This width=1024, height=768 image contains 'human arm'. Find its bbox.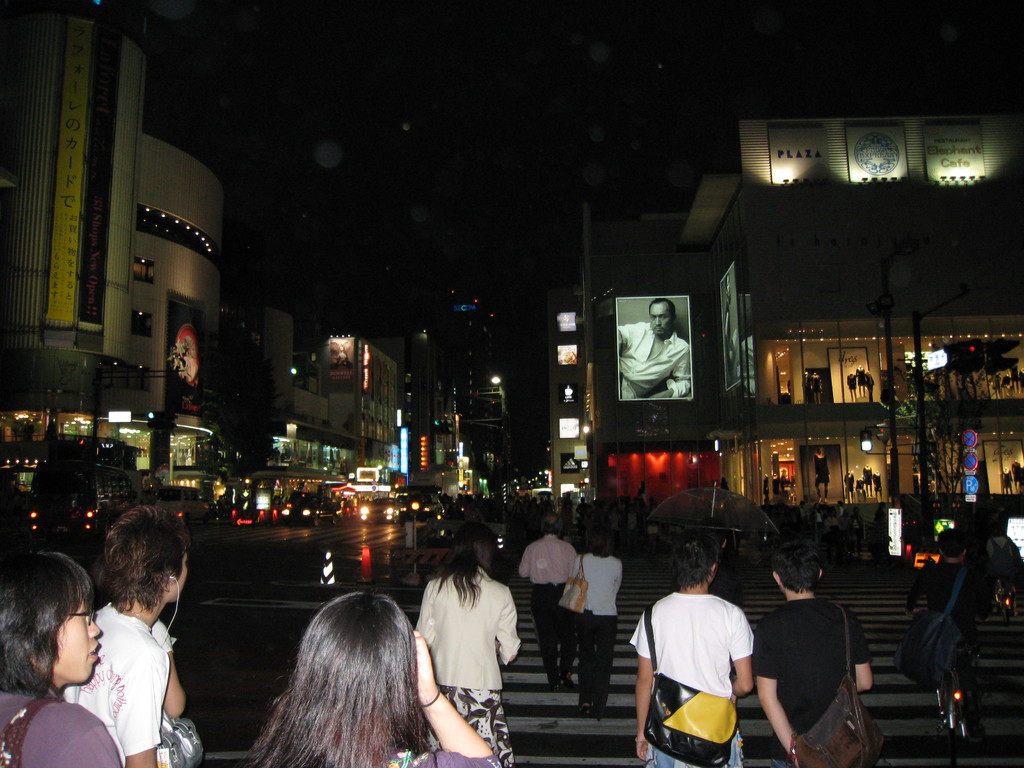
[left=113, top=643, right=159, bottom=767].
